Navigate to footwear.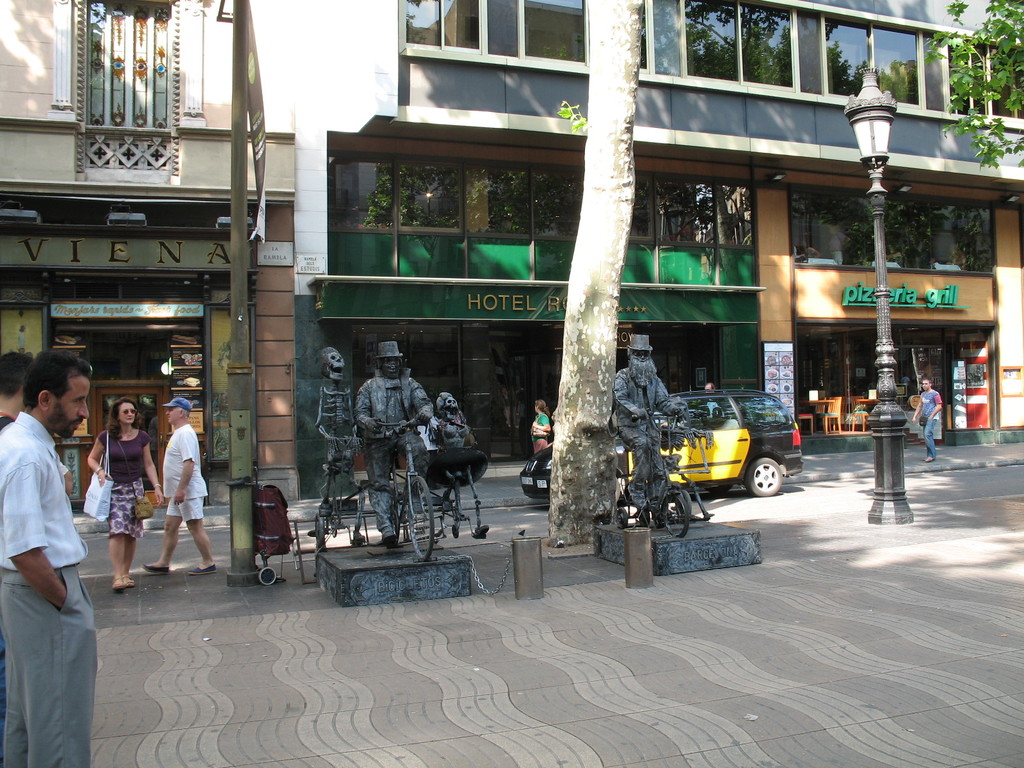
Navigation target: (381, 525, 402, 543).
